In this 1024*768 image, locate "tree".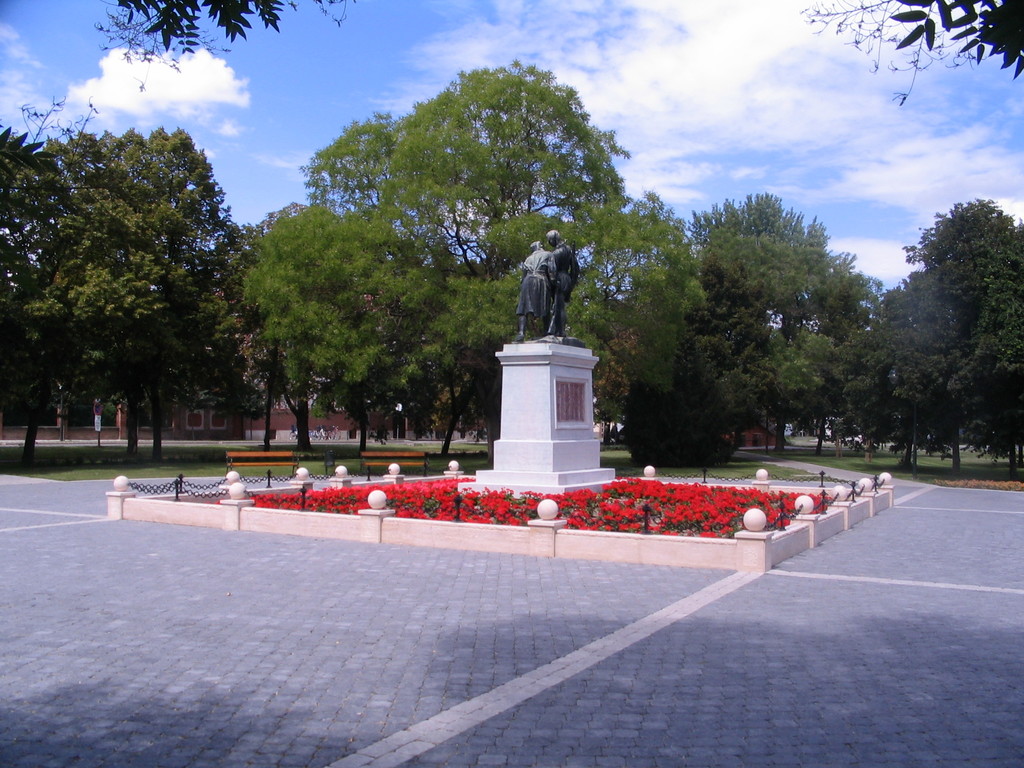
Bounding box: select_region(108, 135, 241, 444).
